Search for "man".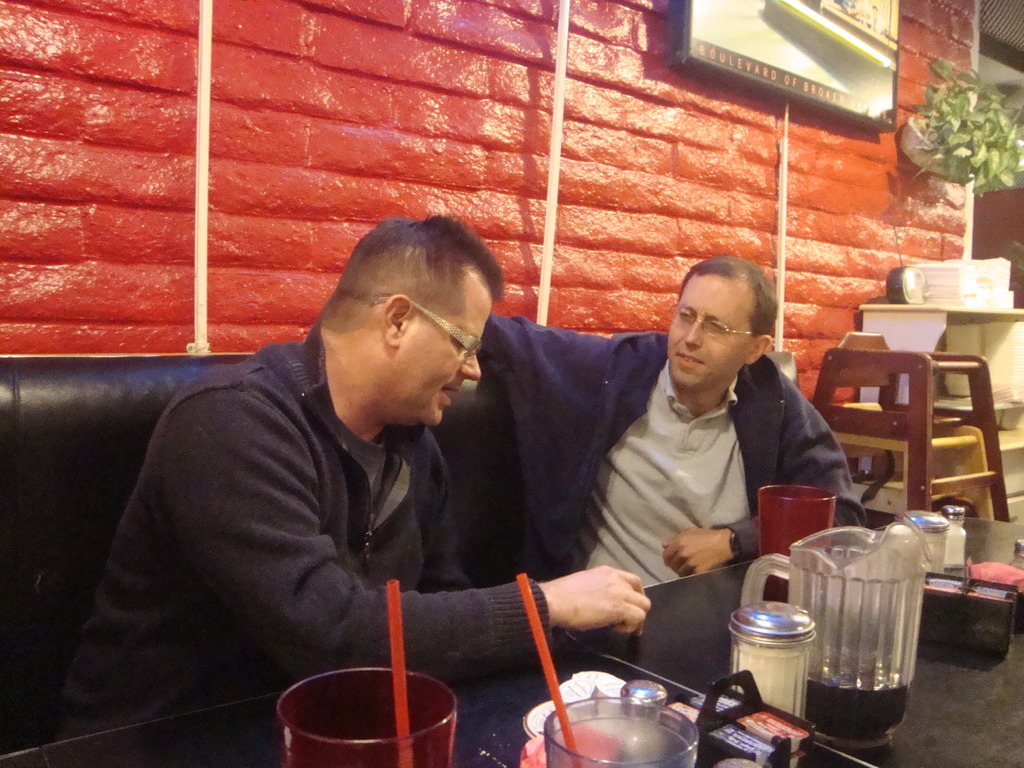
Found at <region>54, 214, 652, 732</region>.
